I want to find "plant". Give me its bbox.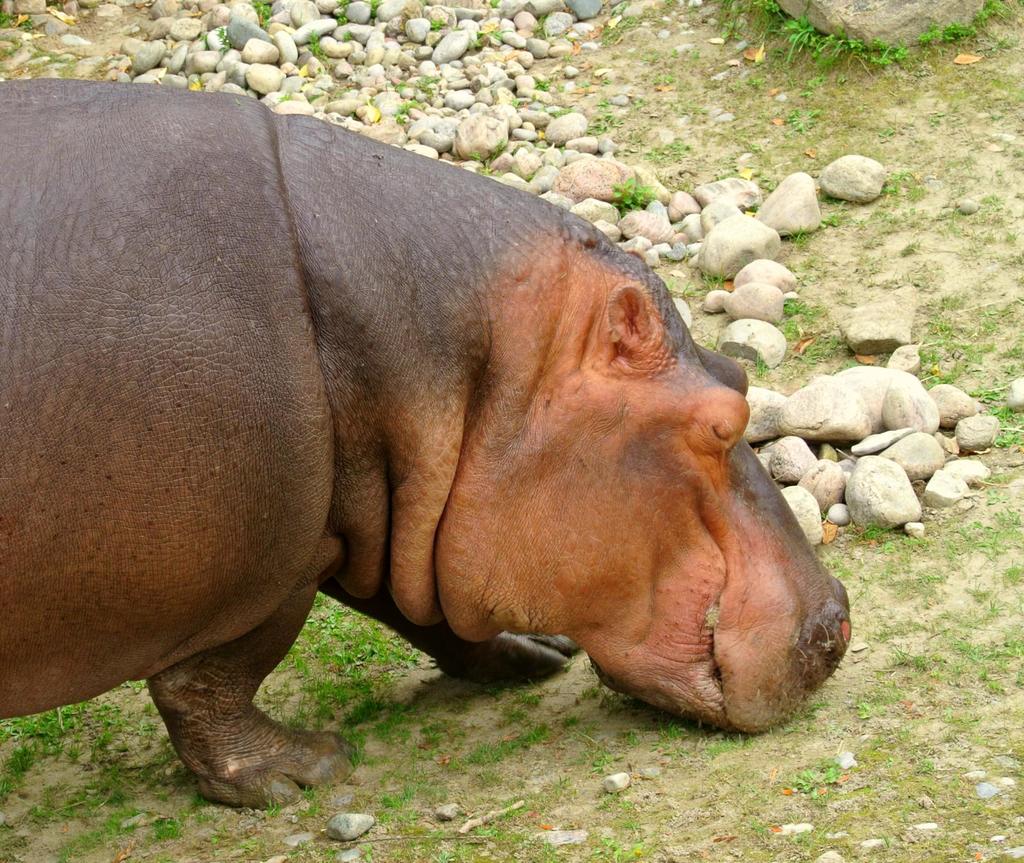
box(996, 428, 1023, 449).
